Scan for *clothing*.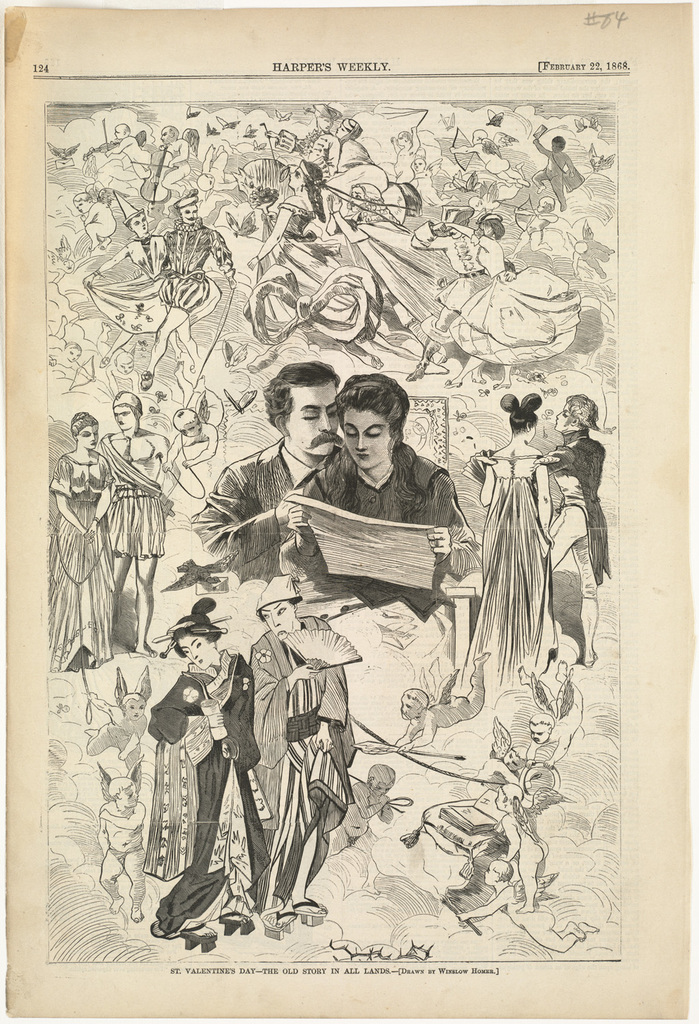
Scan result: [left=102, top=435, right=176, bottom=567].
